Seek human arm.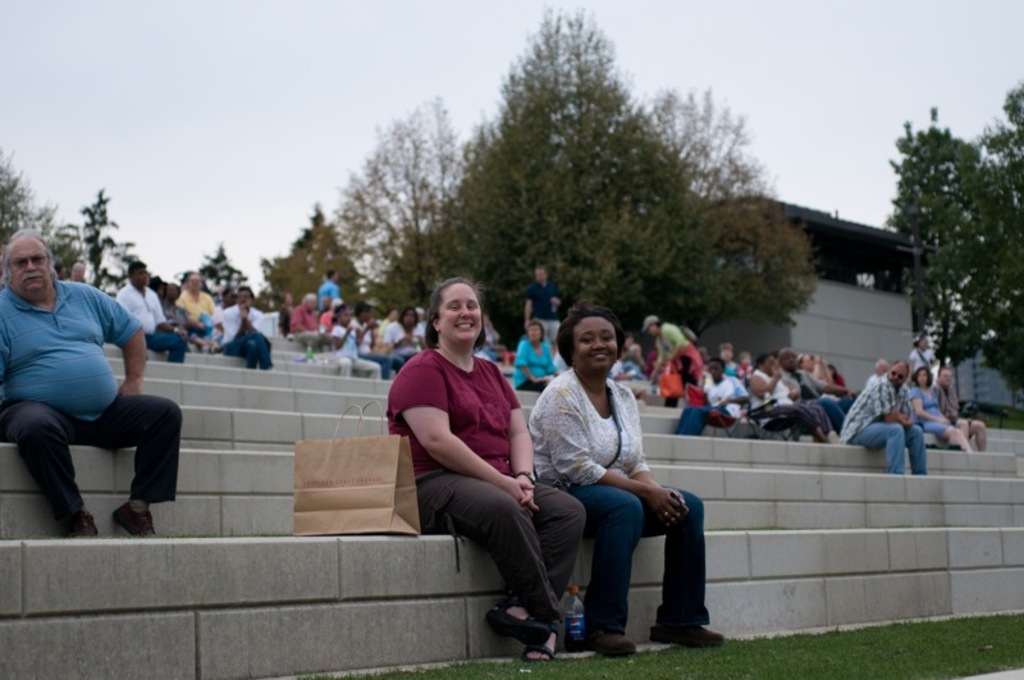
<box>147,291,191,339</box>.
